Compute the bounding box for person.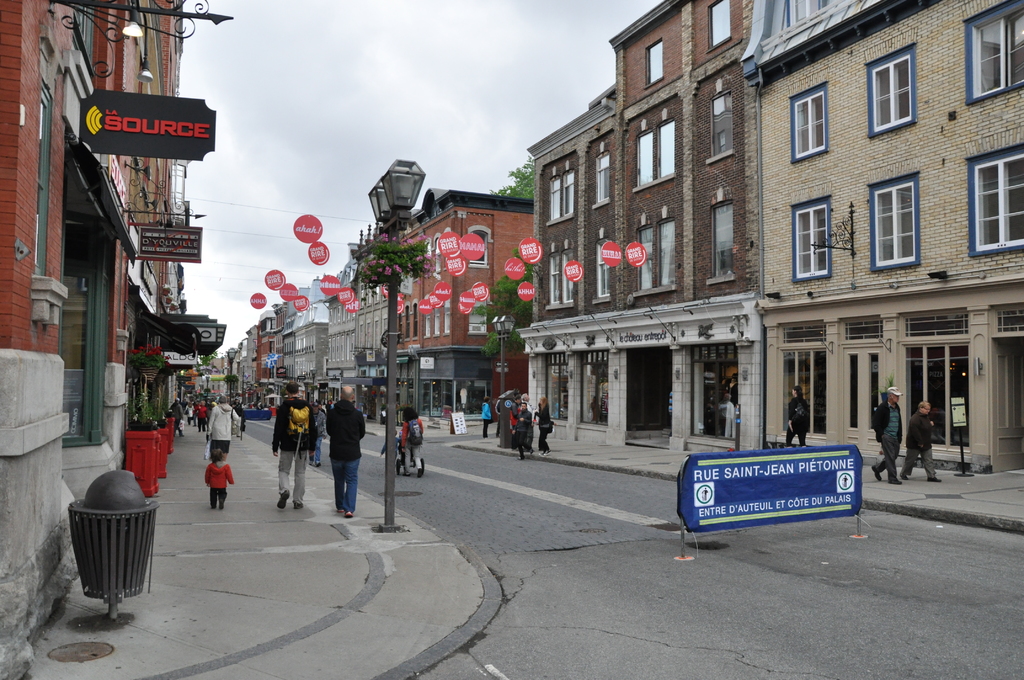
<bbox>397, 404, 436, 477</bbox>.
